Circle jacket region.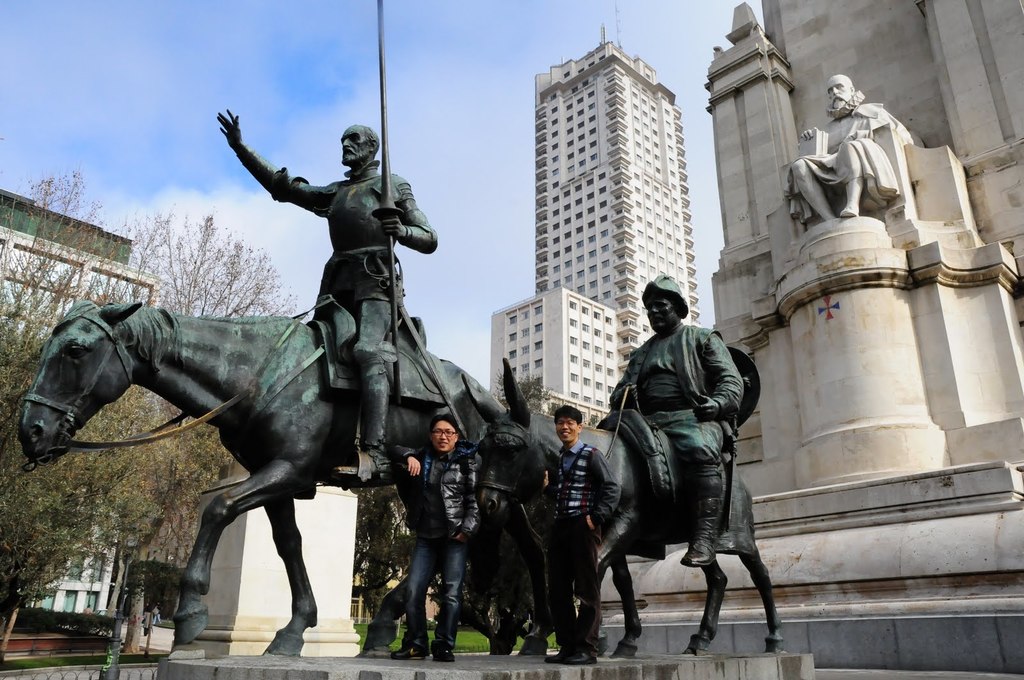
Region: 538 443 601 516.
